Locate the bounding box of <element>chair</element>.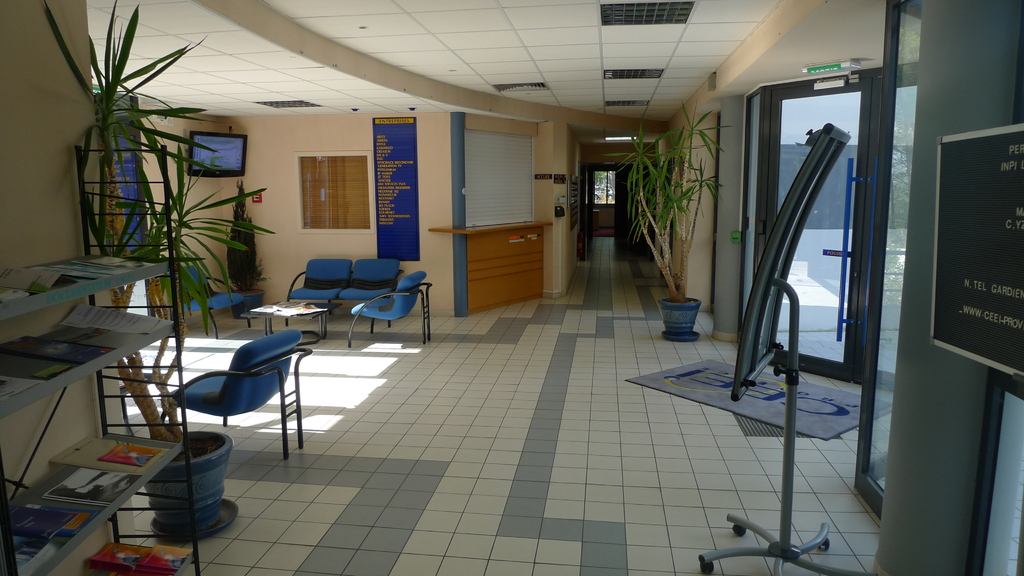
Bounding box: [343,269,431,346].
